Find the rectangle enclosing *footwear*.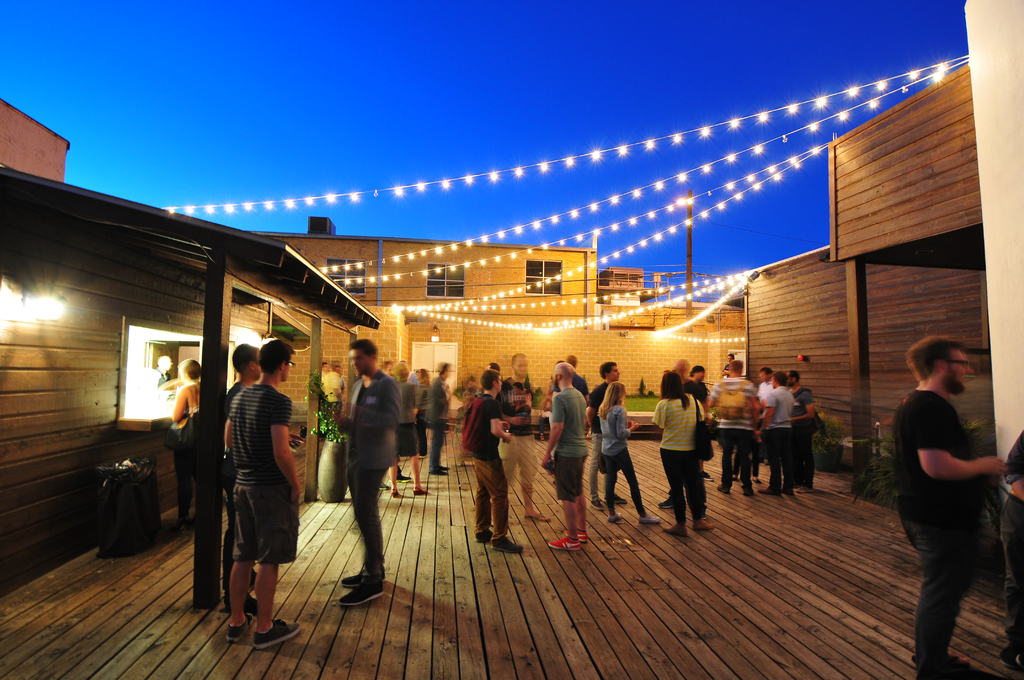
662, 525, 689, 536.
